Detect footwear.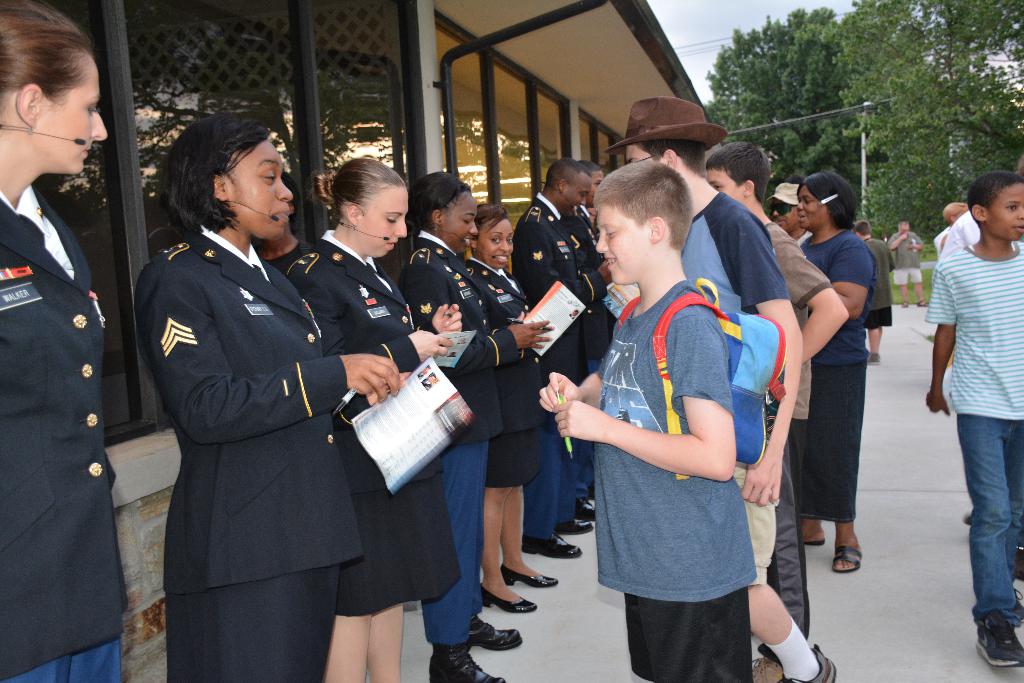
Detected at x1=755 y1=638 x2=791 y2=682.
